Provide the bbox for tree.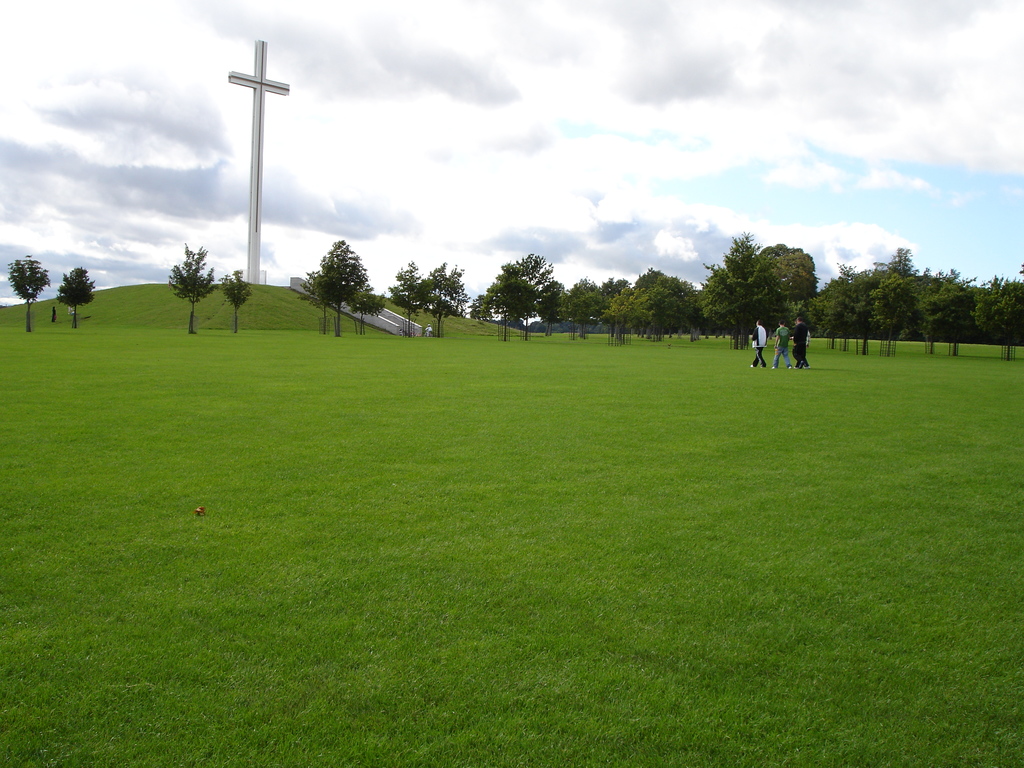
l=299, t=239, r=367, b=339.
